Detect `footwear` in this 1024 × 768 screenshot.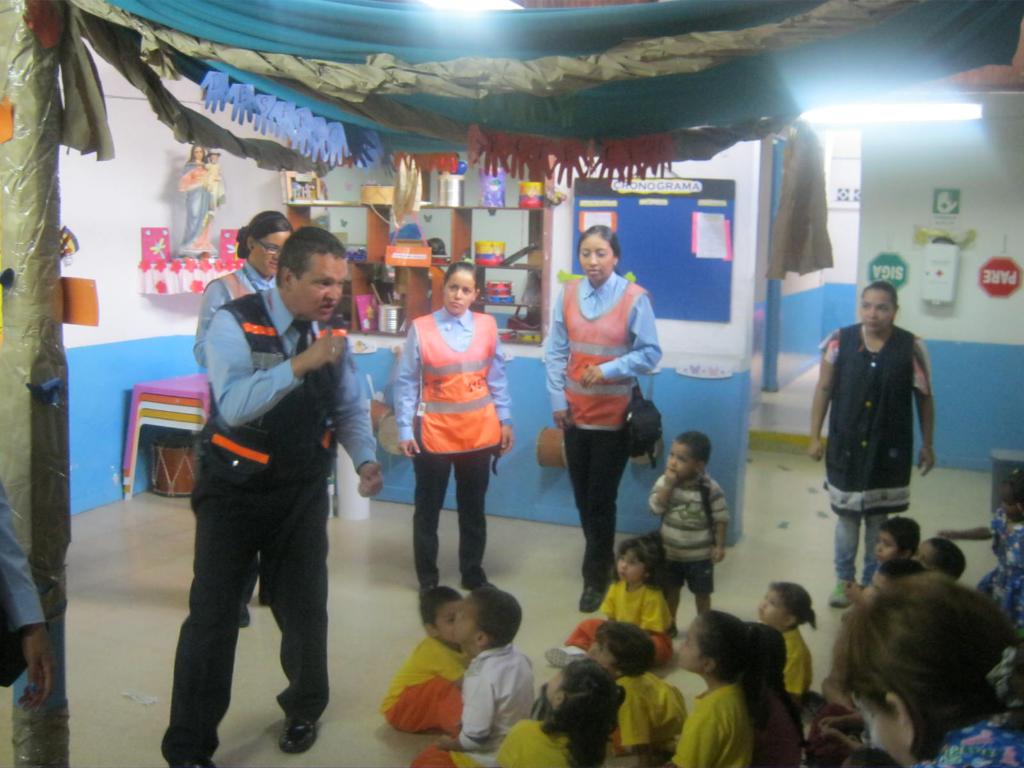
Detection: 828:572:854:605.
